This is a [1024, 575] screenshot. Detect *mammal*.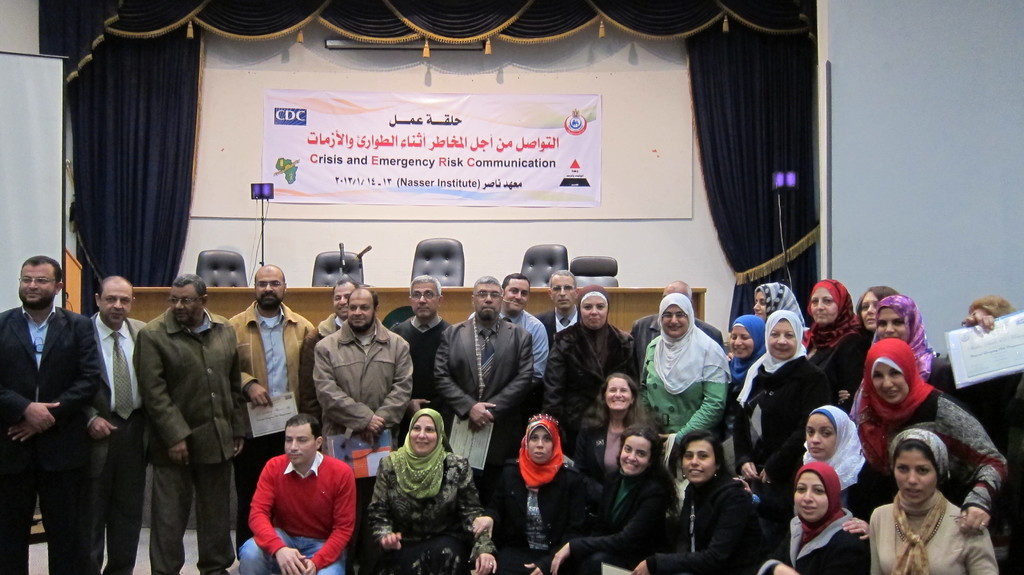
bbox=(573, 366, 662, 535).
